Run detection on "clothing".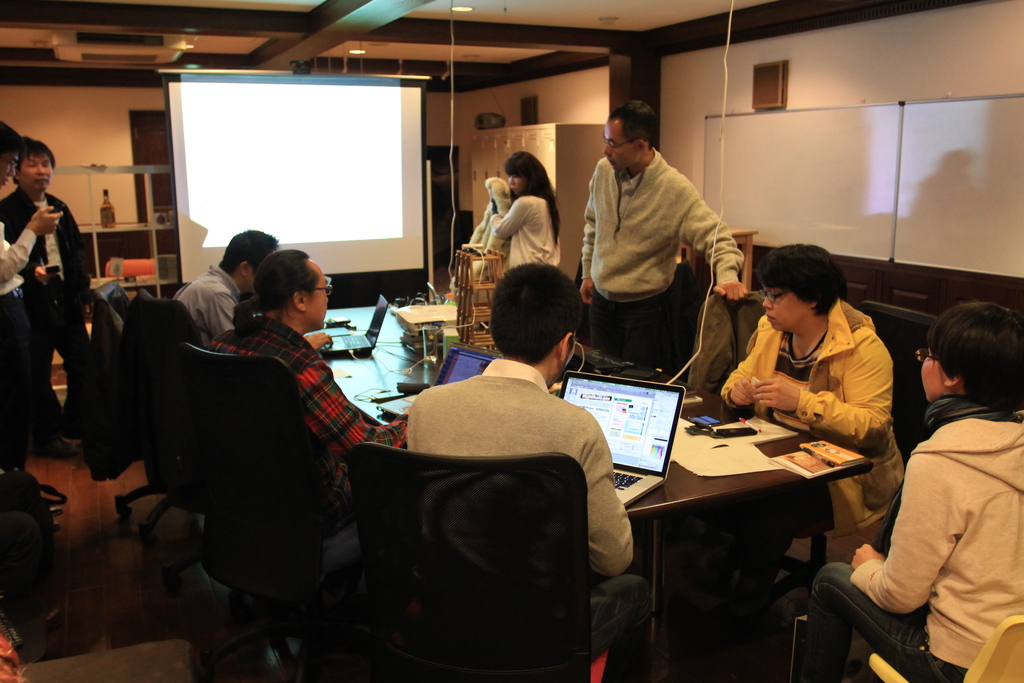
Result: pyautogui.locateOnScreen(397, 356, 648, 682).
